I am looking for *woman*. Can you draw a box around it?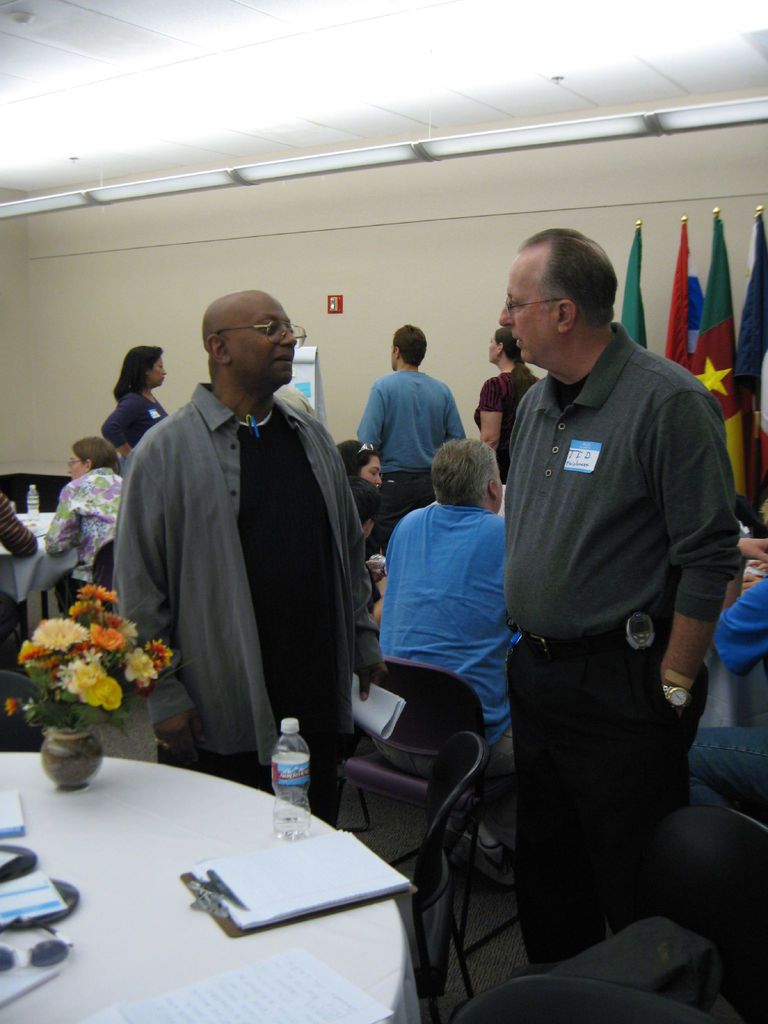
Sure, the bounding box is select_region(99, 340, 168, 457).
